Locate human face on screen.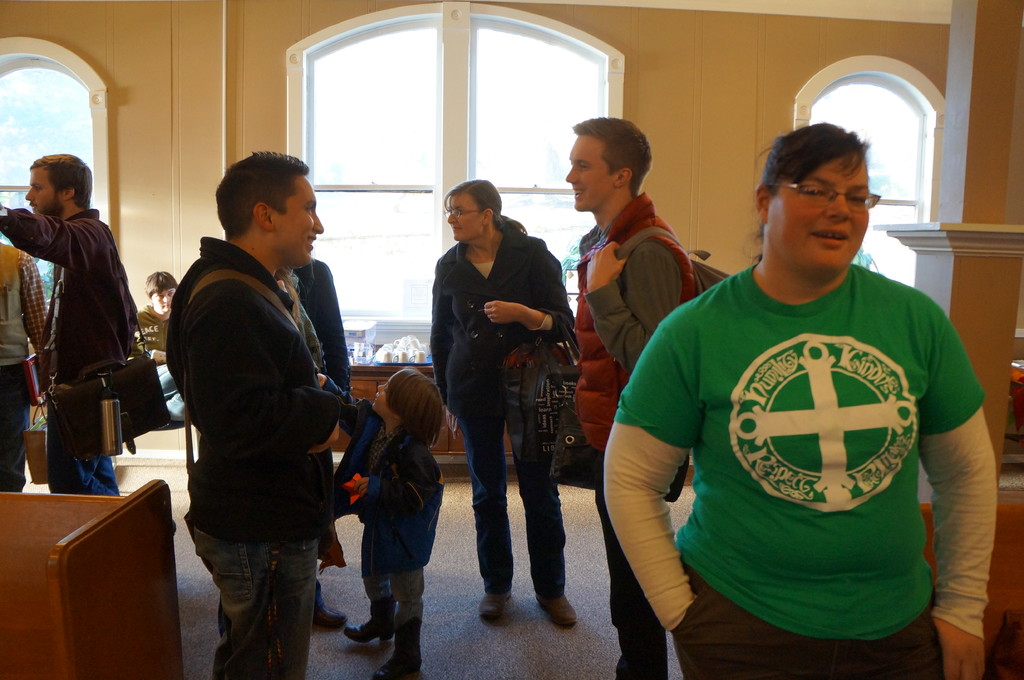
On screen at [778, 139, 869, 276].
